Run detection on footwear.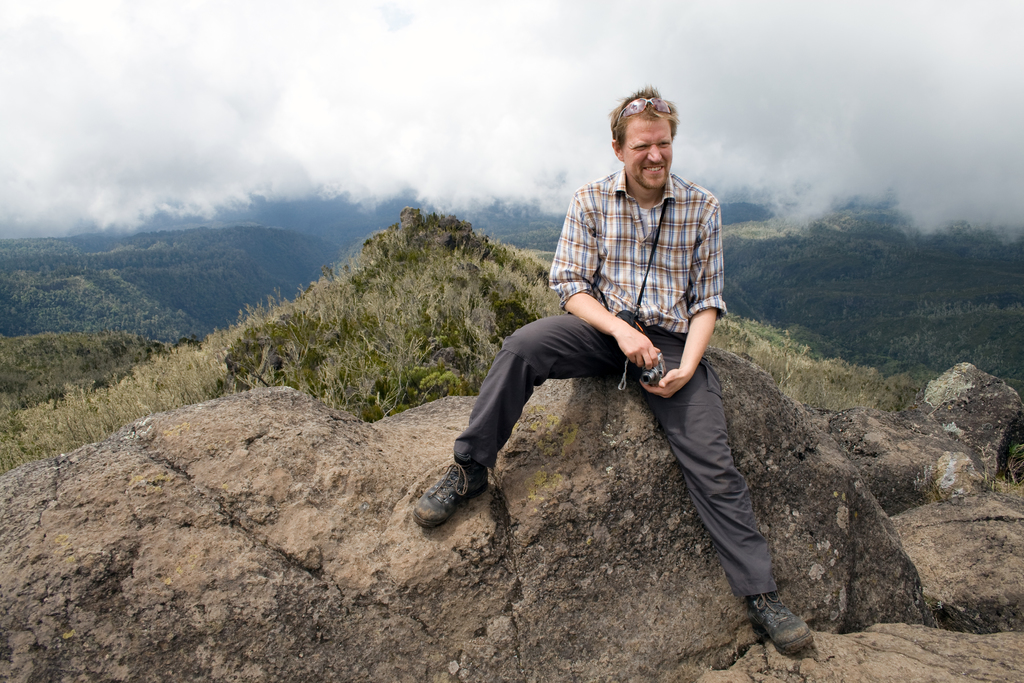
Result: 745/592/824/651.
